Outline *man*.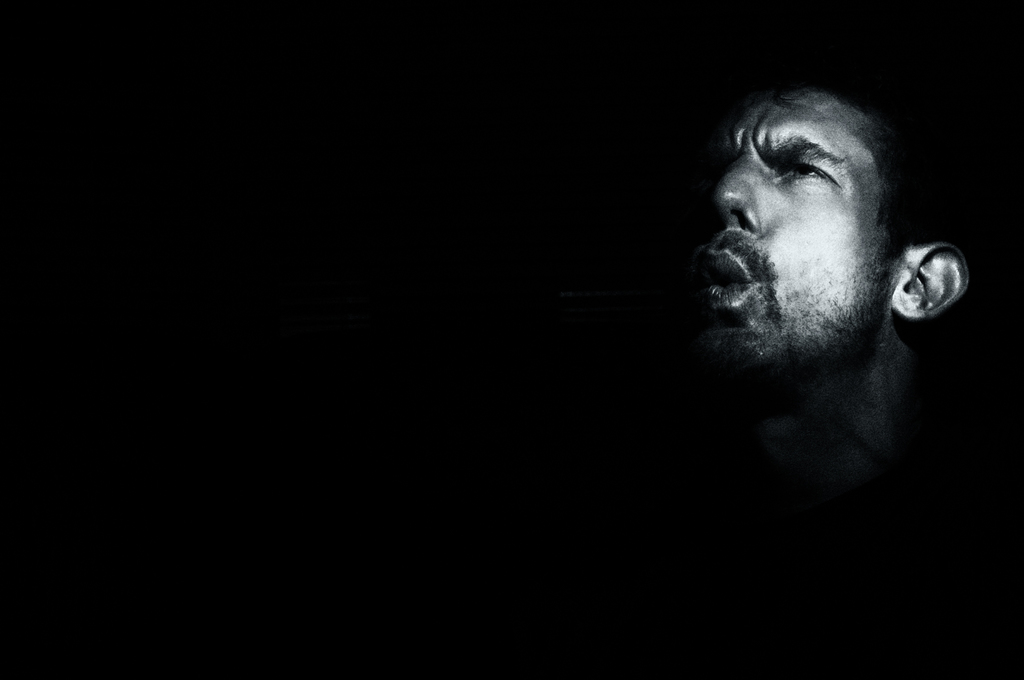
Outline: x1=492, y1=62, x2=1004, y2=587.
